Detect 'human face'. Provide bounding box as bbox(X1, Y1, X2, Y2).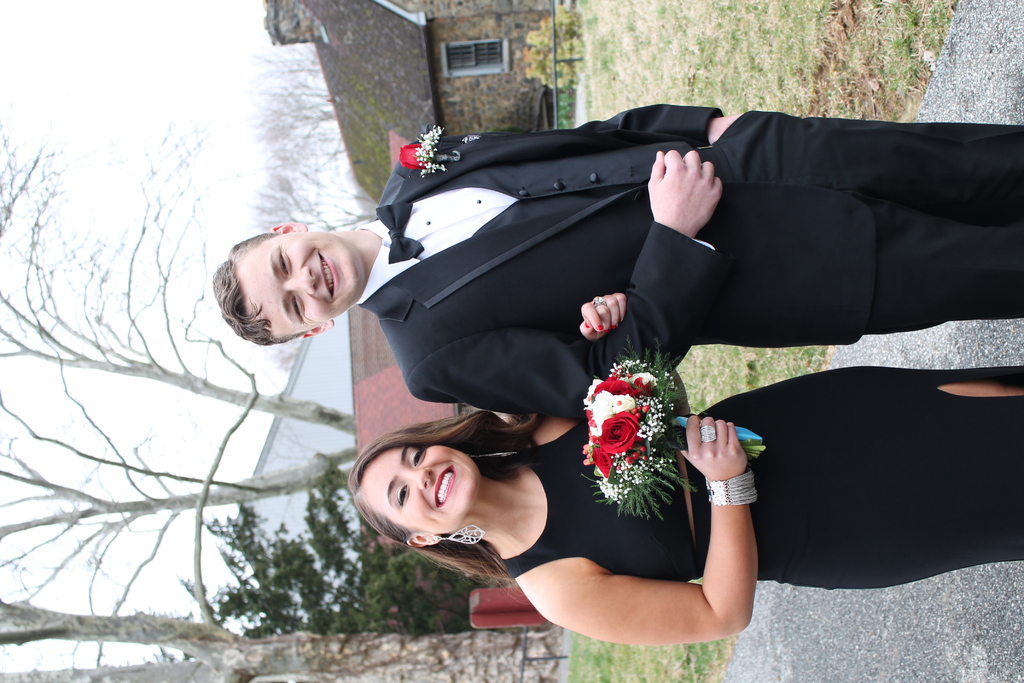
bbox(234, 233, 362, 340).
